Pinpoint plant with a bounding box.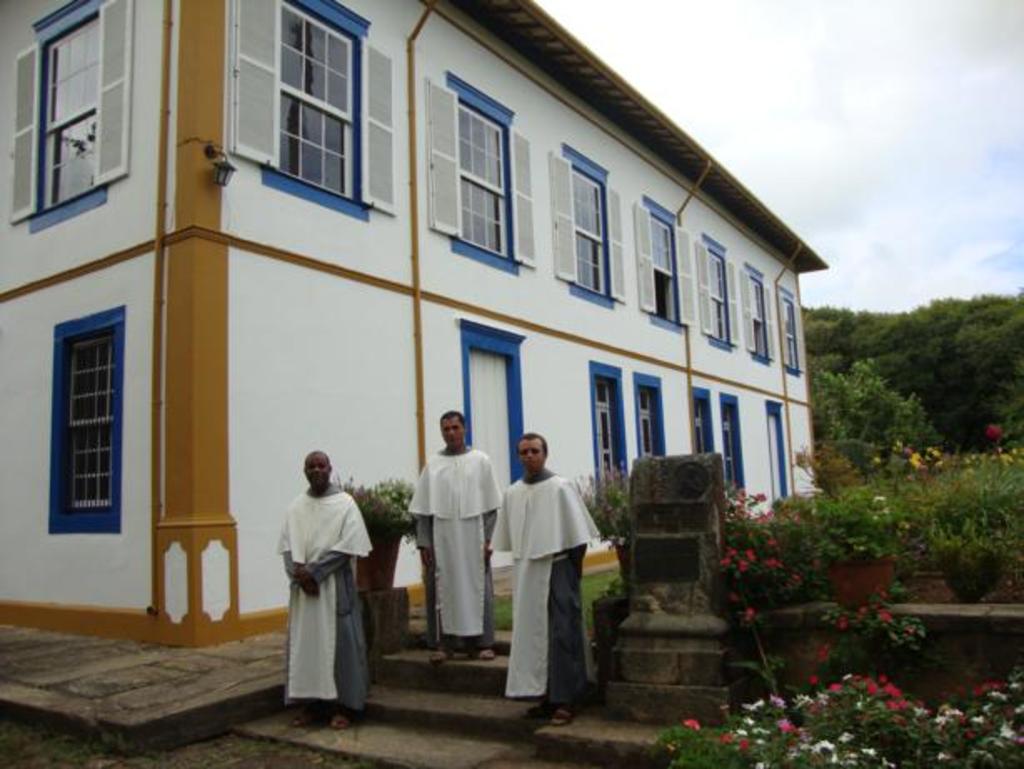
807, 355, 969, 462.
